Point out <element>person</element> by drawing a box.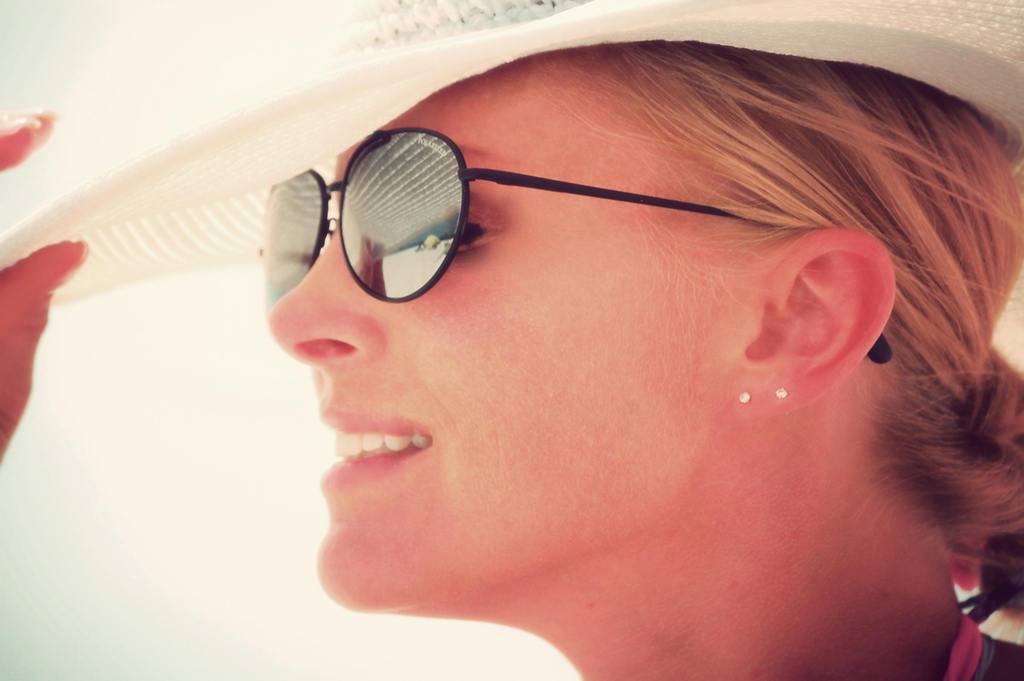
rect(0, 0, 1023, 680).
